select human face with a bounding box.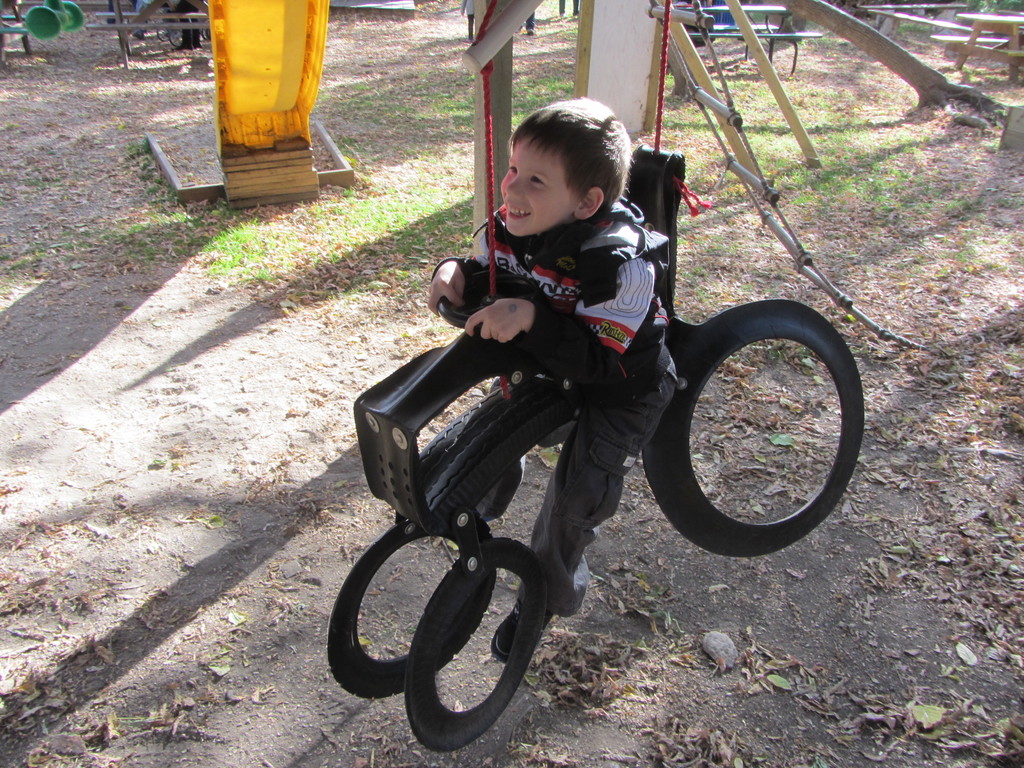
select_region(495, 141, 581, 237).
